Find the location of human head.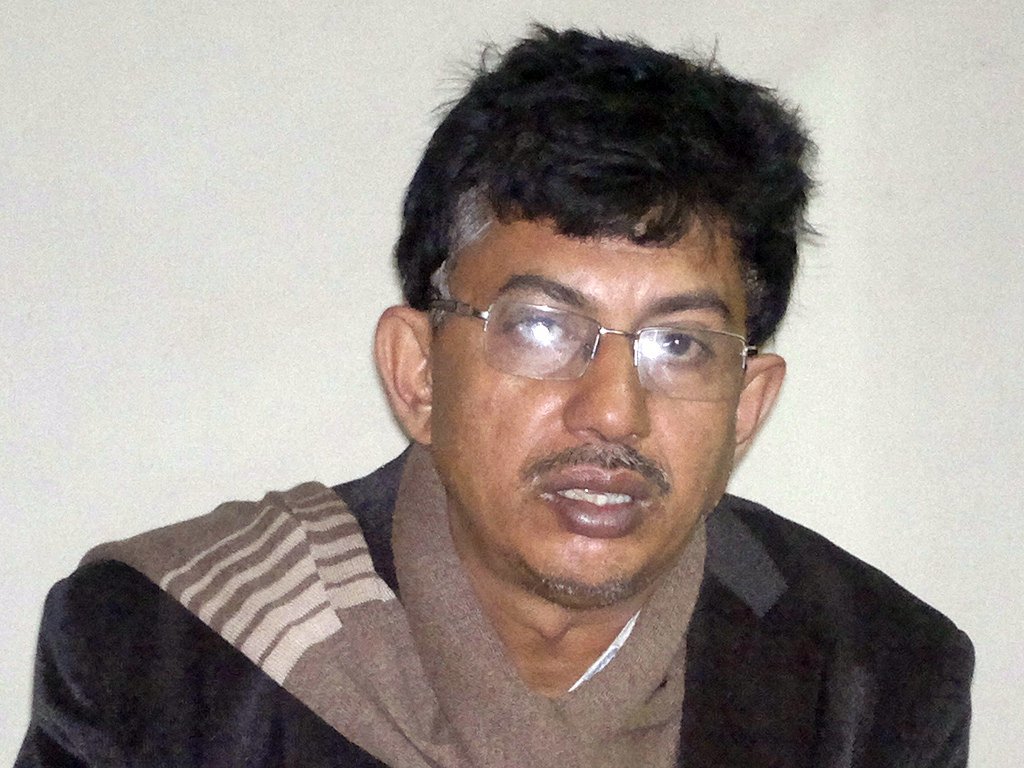
Location: 406:31:801:538.
